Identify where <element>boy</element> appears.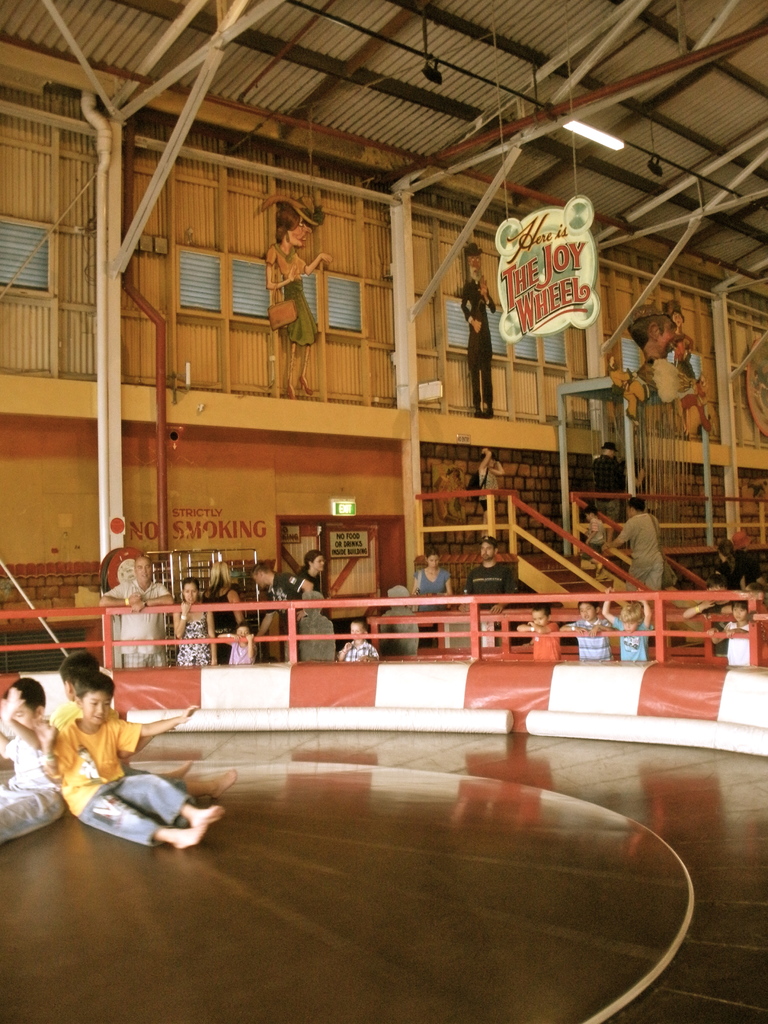
Appears at {"left": 598, "top": 595, "right": 667, "bottom": 667}.
